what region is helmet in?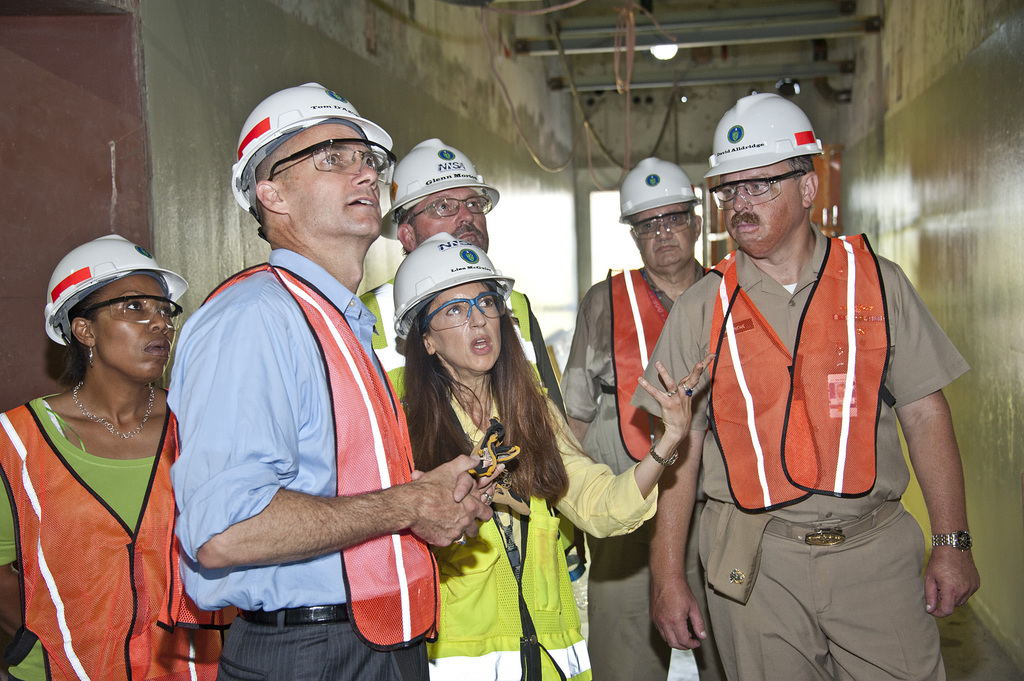
[229, 81, 393, 220].
